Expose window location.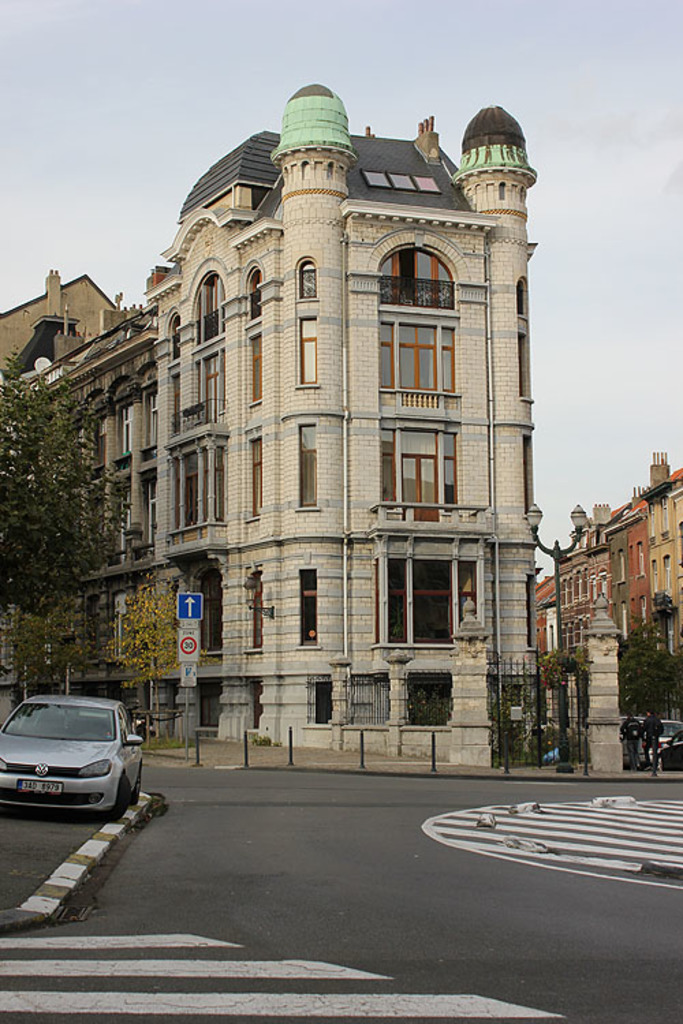
Exposed at (left=249, top=330, right=265, bottom=404).
